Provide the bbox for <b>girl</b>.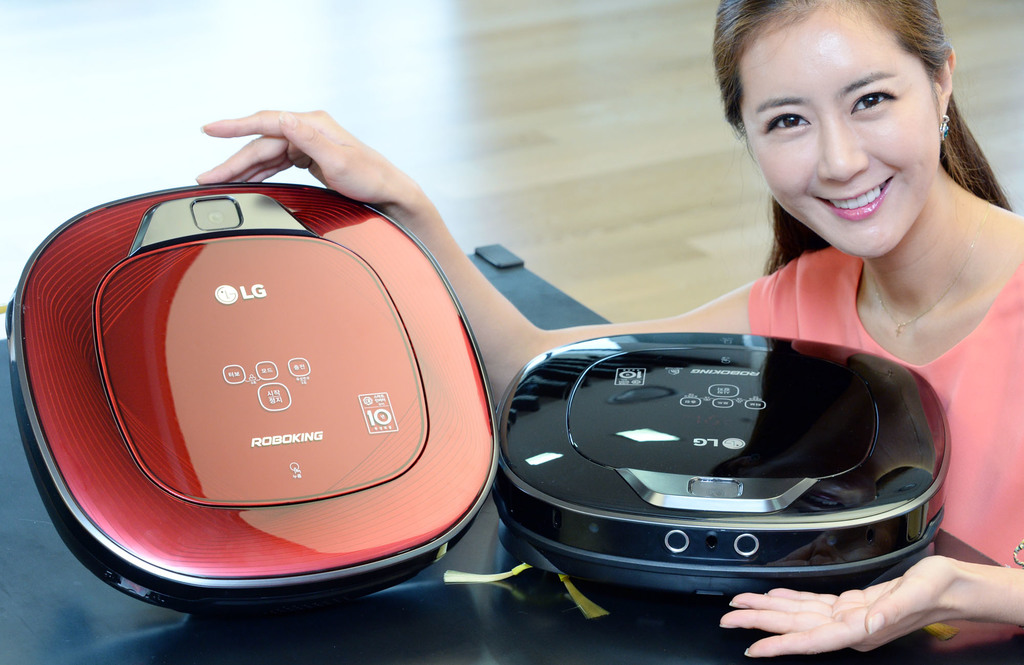
box=[197, 0, 1023, 659].
